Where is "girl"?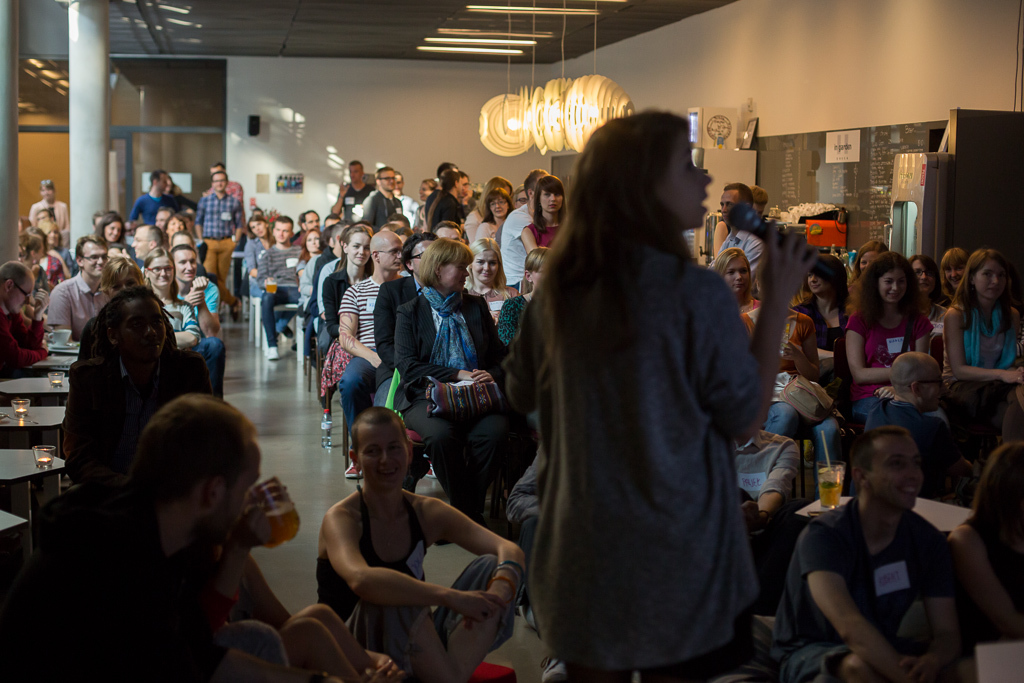
[799, 256, 859, 420].
